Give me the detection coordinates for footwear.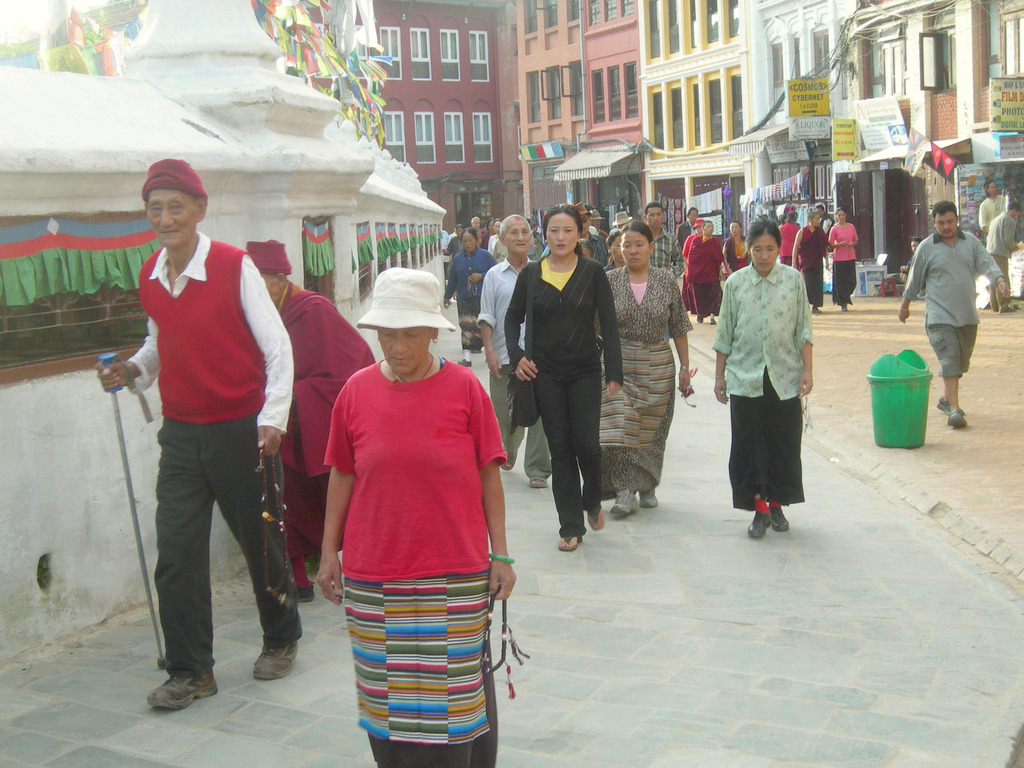
Rect(609, 487, 636, 516).
